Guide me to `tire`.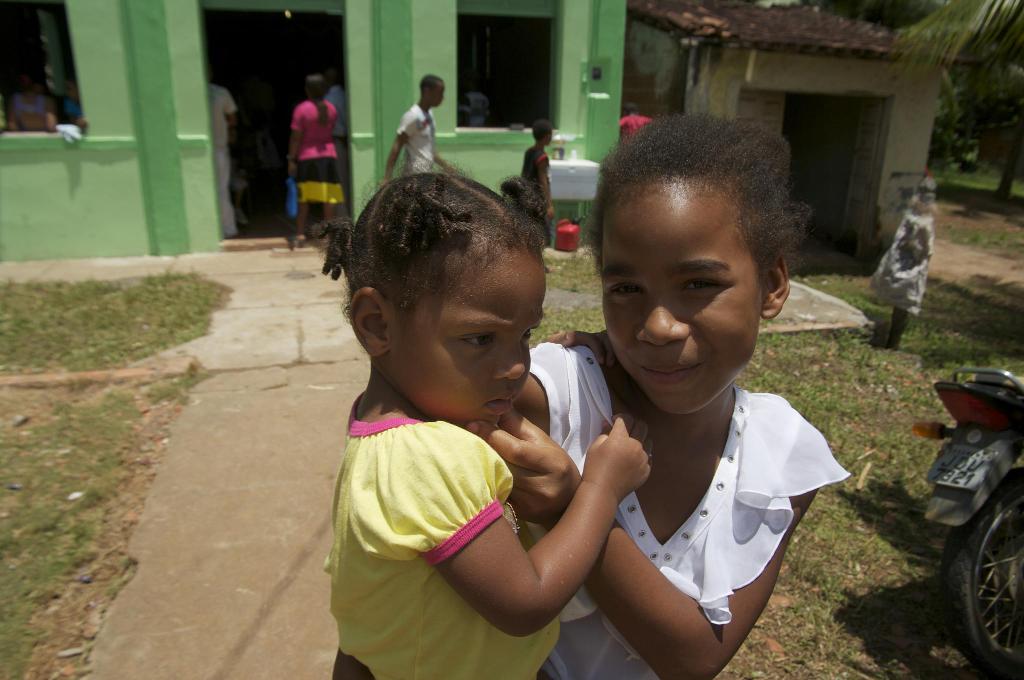
Guidance: 938:482:1023:679.
